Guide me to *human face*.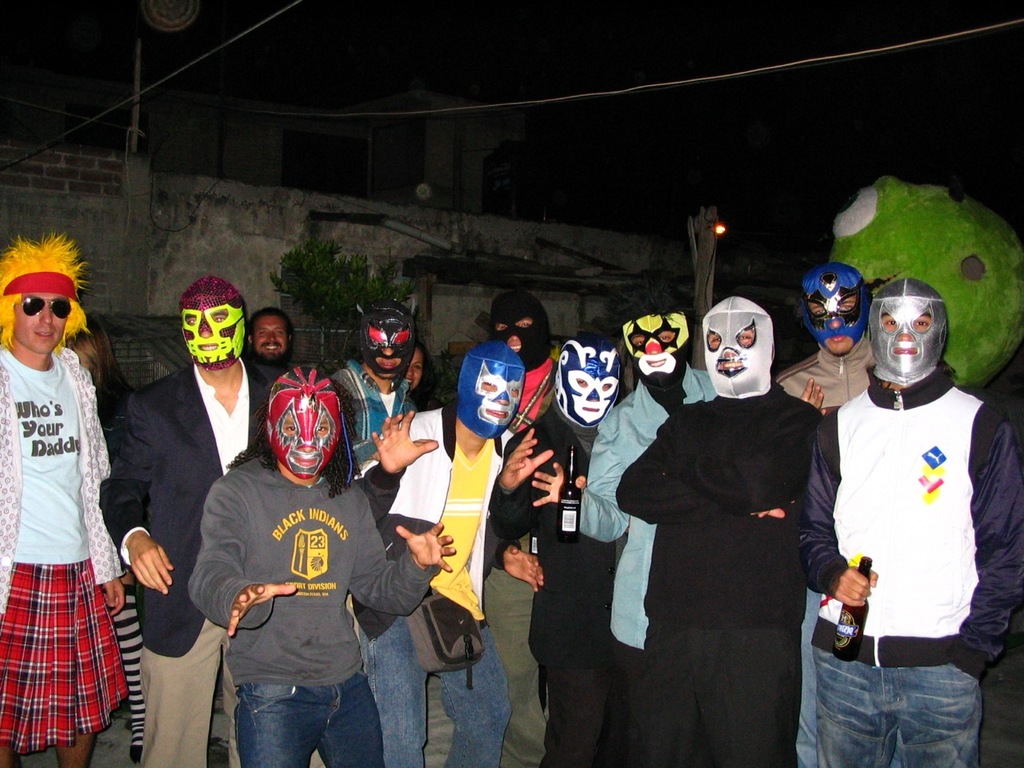
Guidance: x1=482, y1=383, x2=519, y2=417.
